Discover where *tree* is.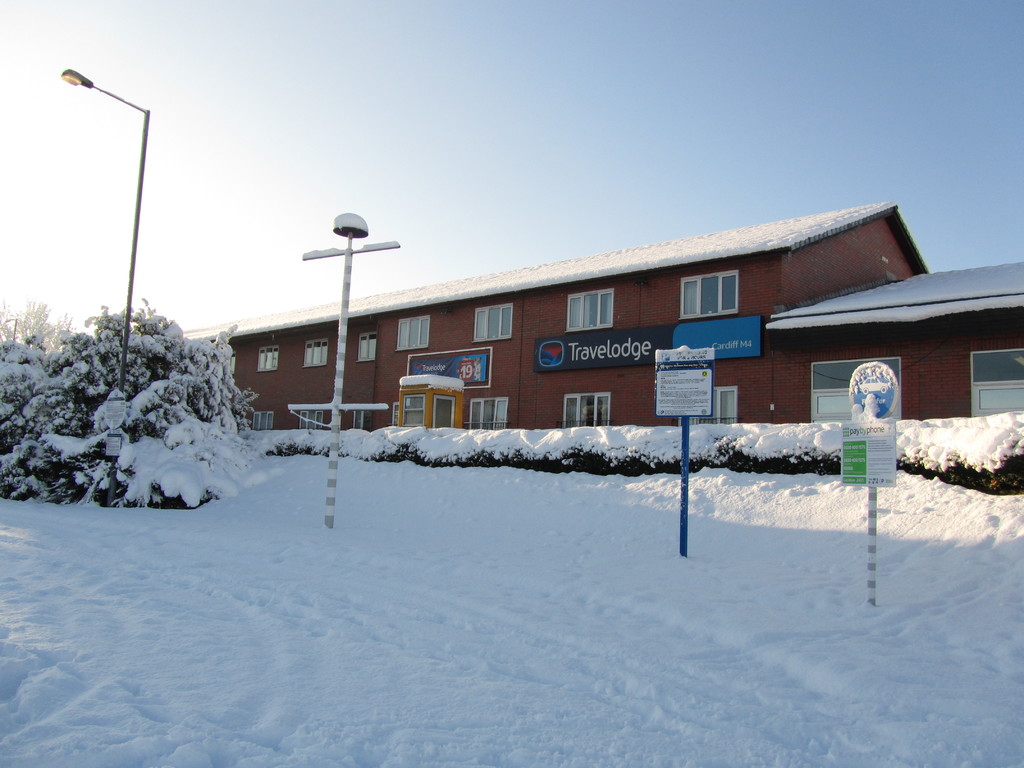
Discovered at box(0, 292, 260, 504).
